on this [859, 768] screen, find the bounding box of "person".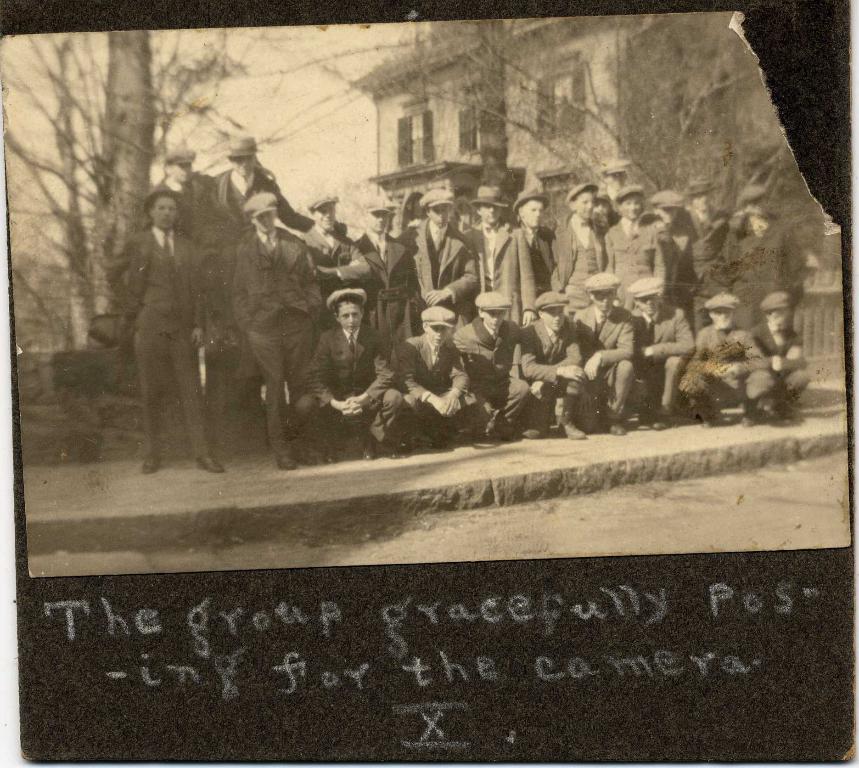
Bounding box: bbox(455, 191, 514, 300).
